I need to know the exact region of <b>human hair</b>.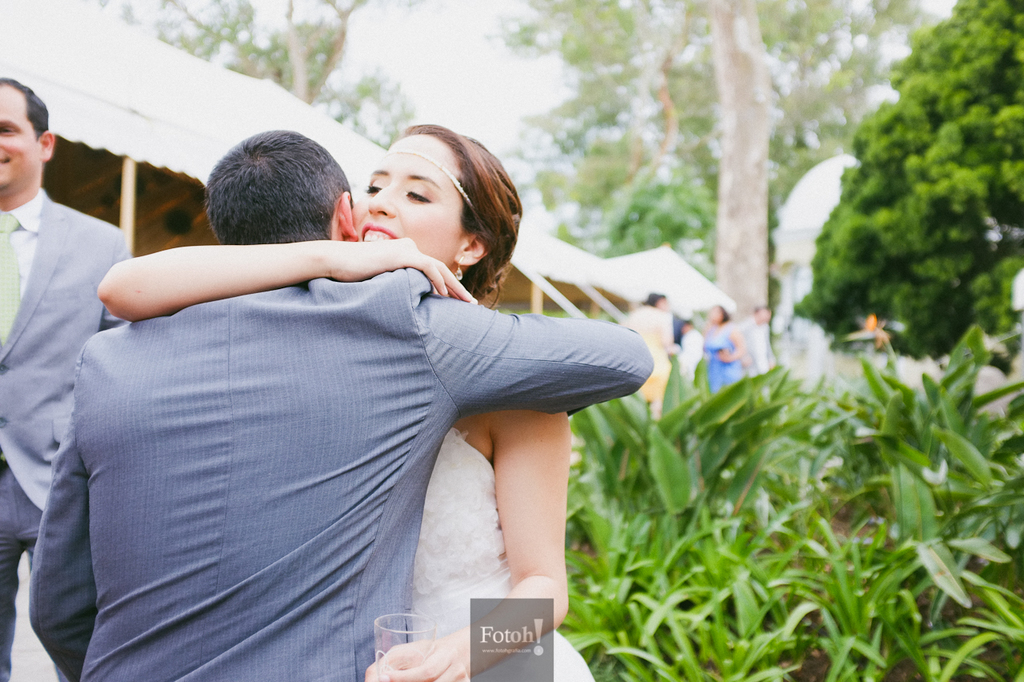
Region: 354/111/533/283.
